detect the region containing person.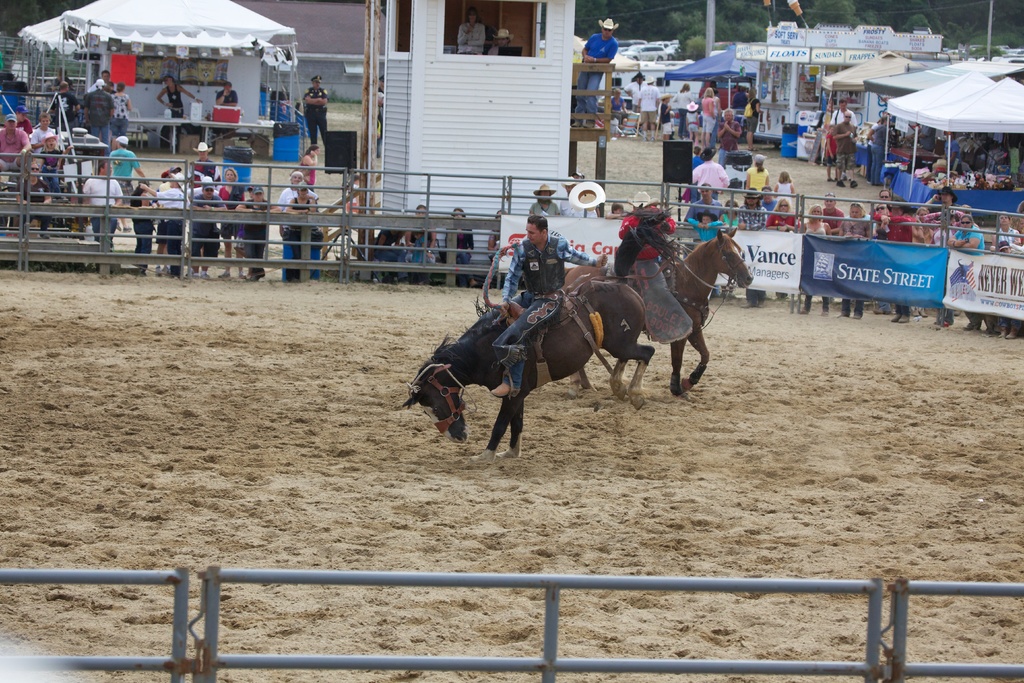
bbox(235, 186, 280, 281).
